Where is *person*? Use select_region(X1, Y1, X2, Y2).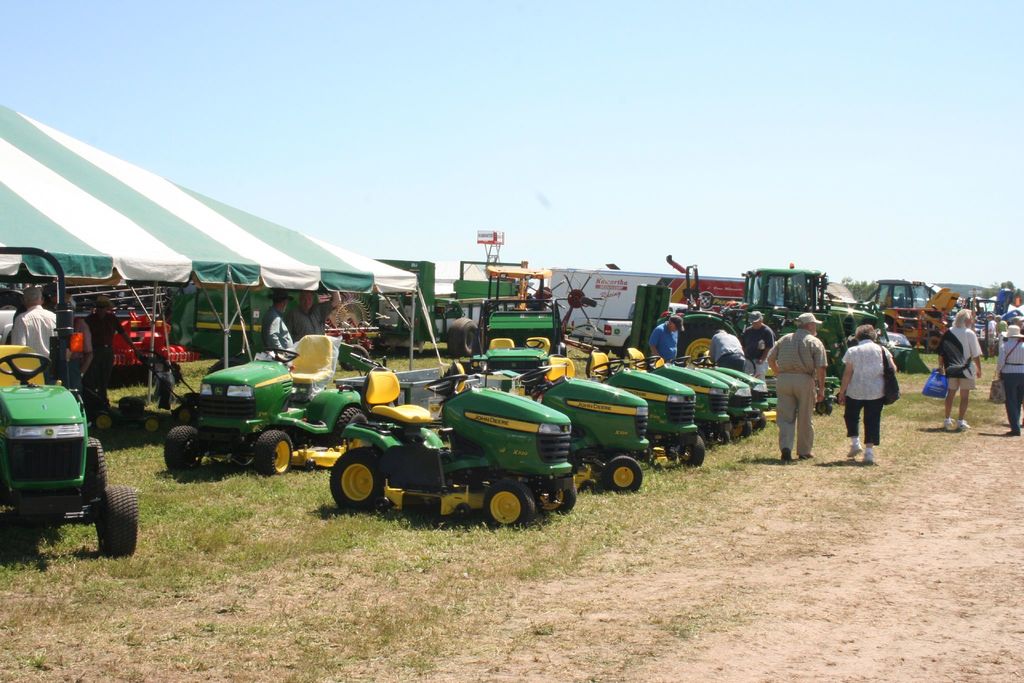
select_region(649, 314, 691, 363).
